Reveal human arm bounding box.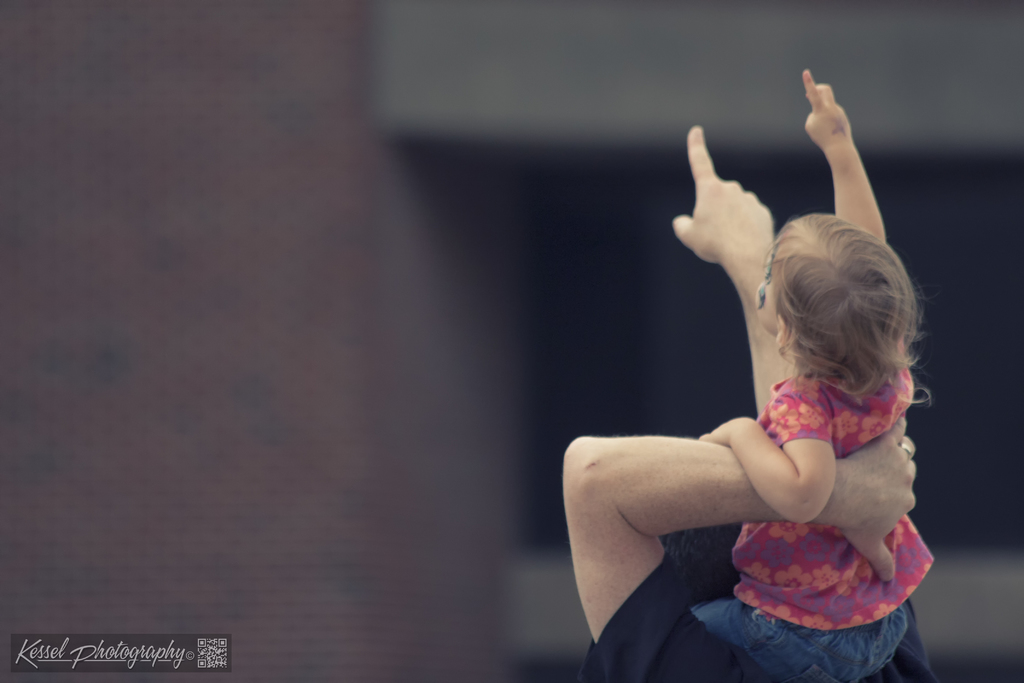
Revealed: select_region(806, 69, 884, 247).
